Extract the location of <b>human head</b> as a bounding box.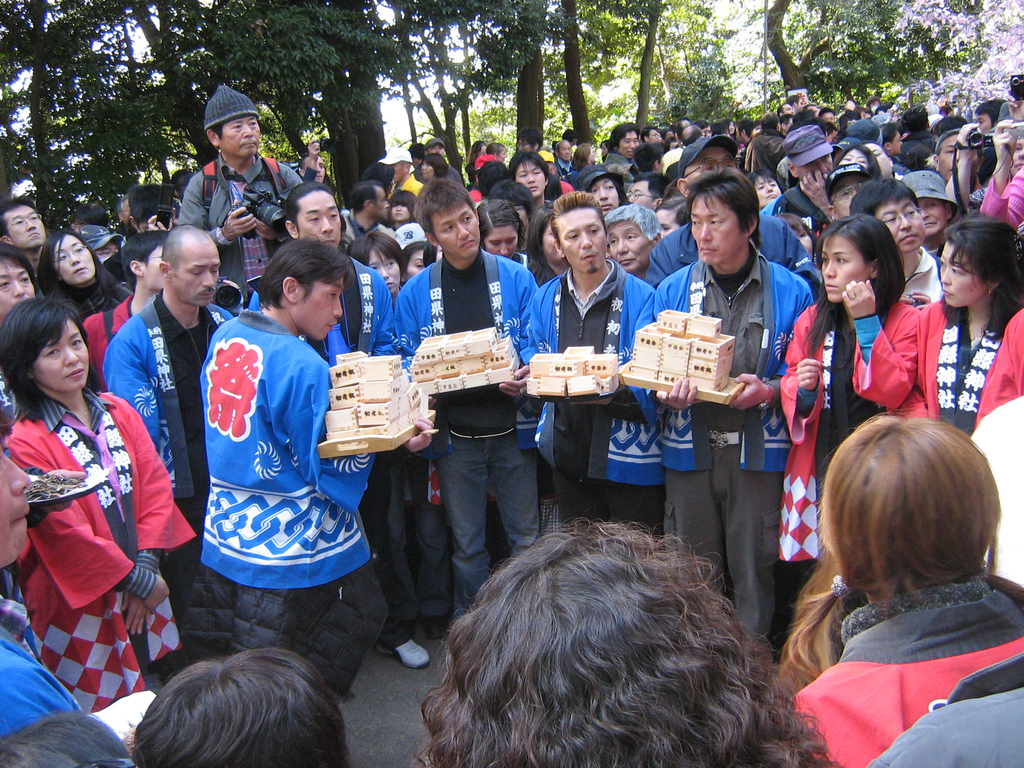
rect(388, 188, 418, 223).
